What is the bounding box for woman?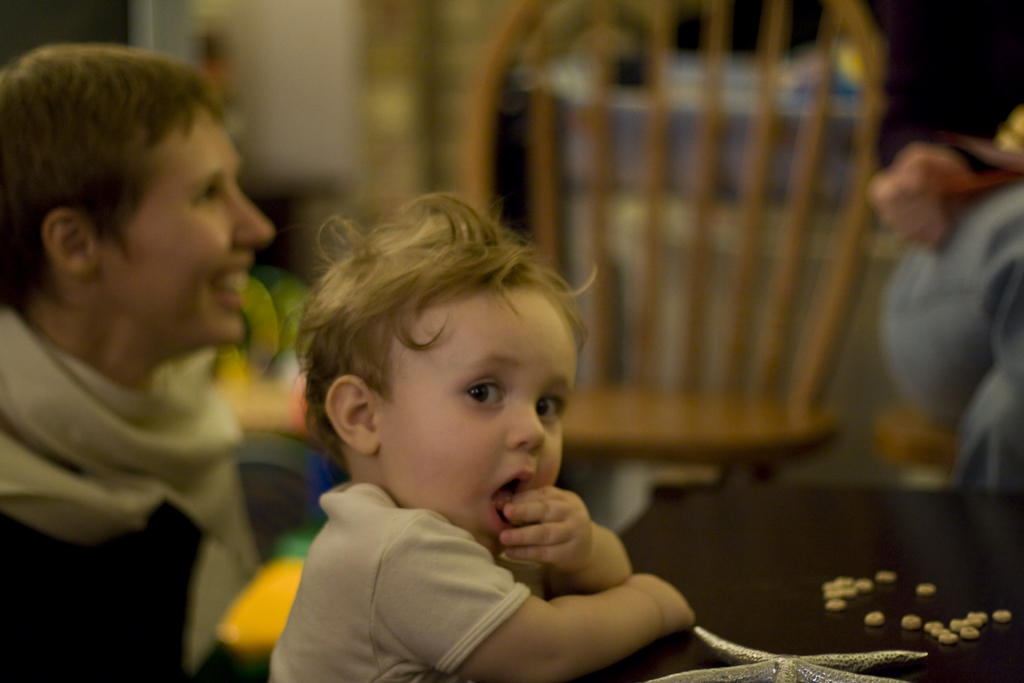
[x1=0, y1=42, x2=274, y2=682].
